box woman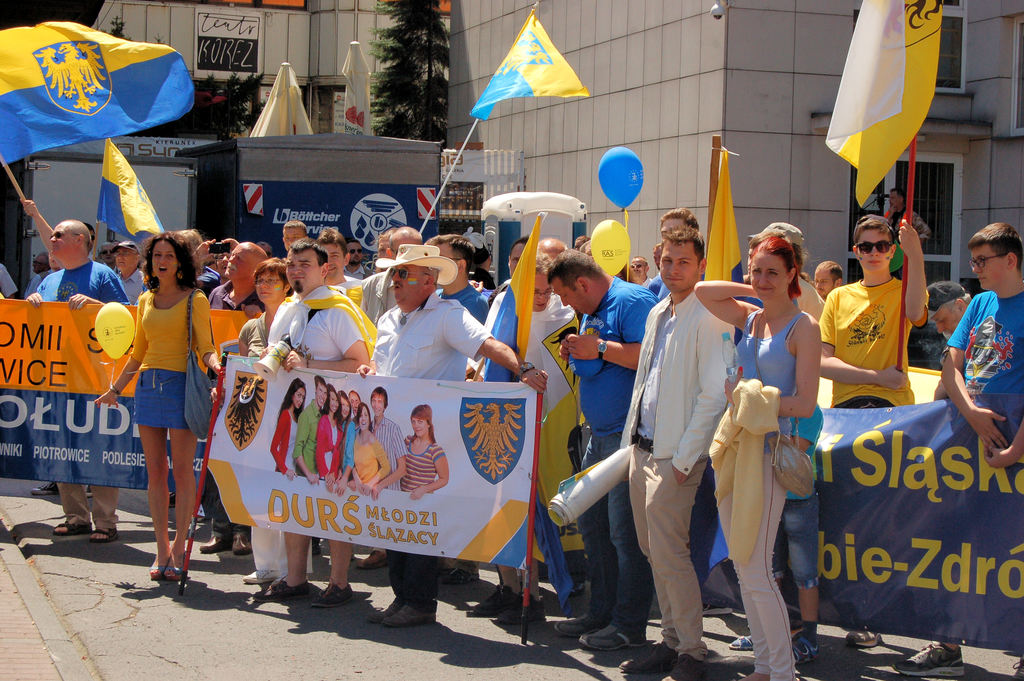
[266,377,309,477]
